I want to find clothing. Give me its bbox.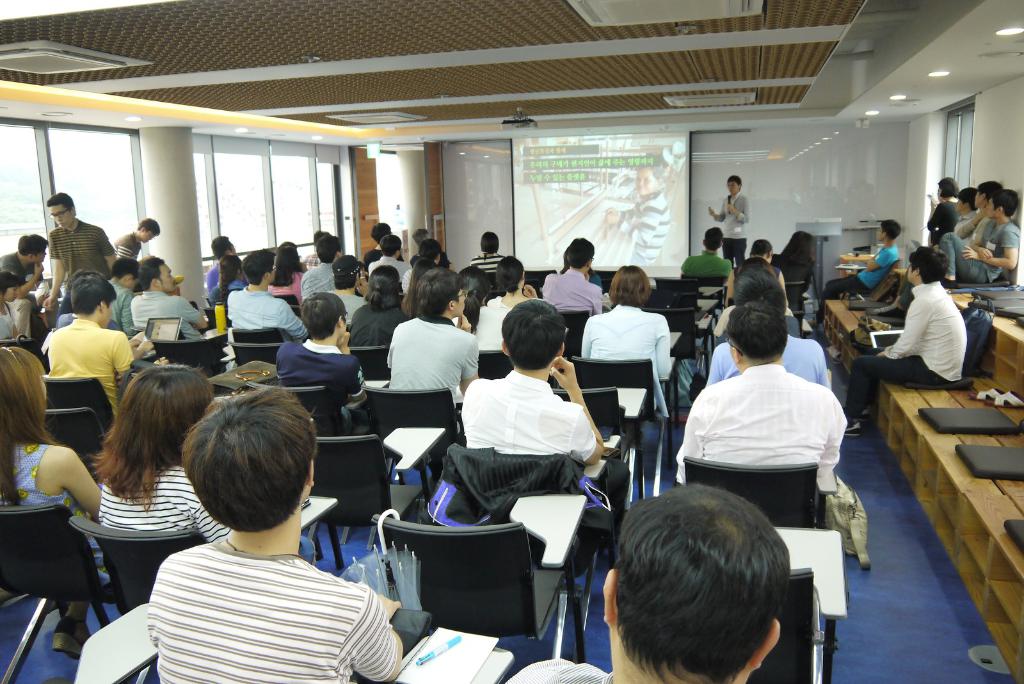
198, 261, 225, 286.
